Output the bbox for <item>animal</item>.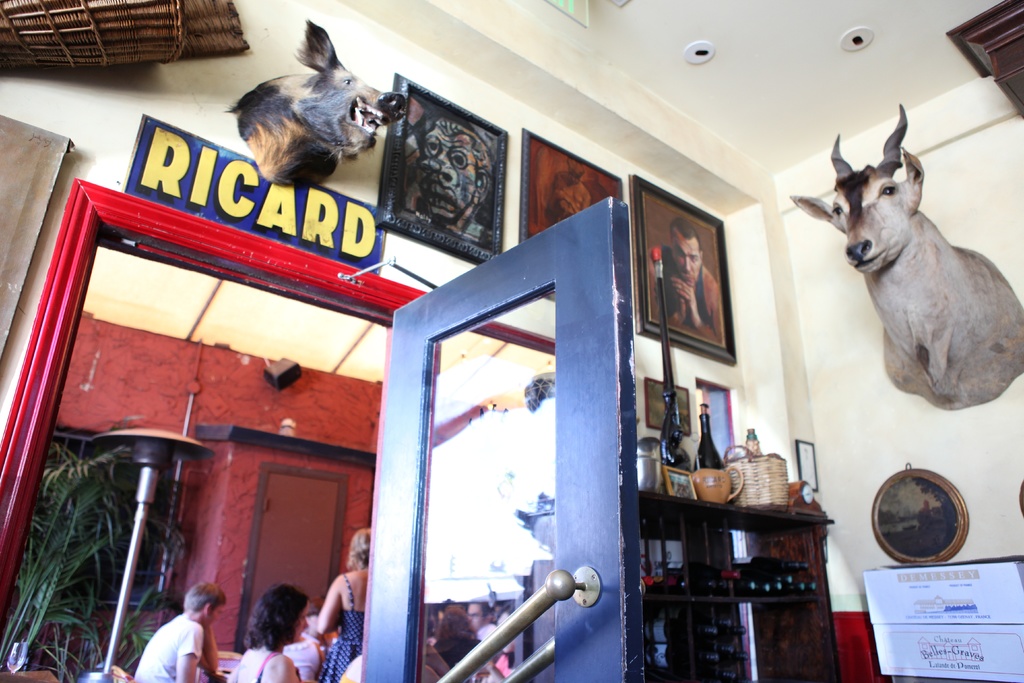
[791,105,1023,411].
